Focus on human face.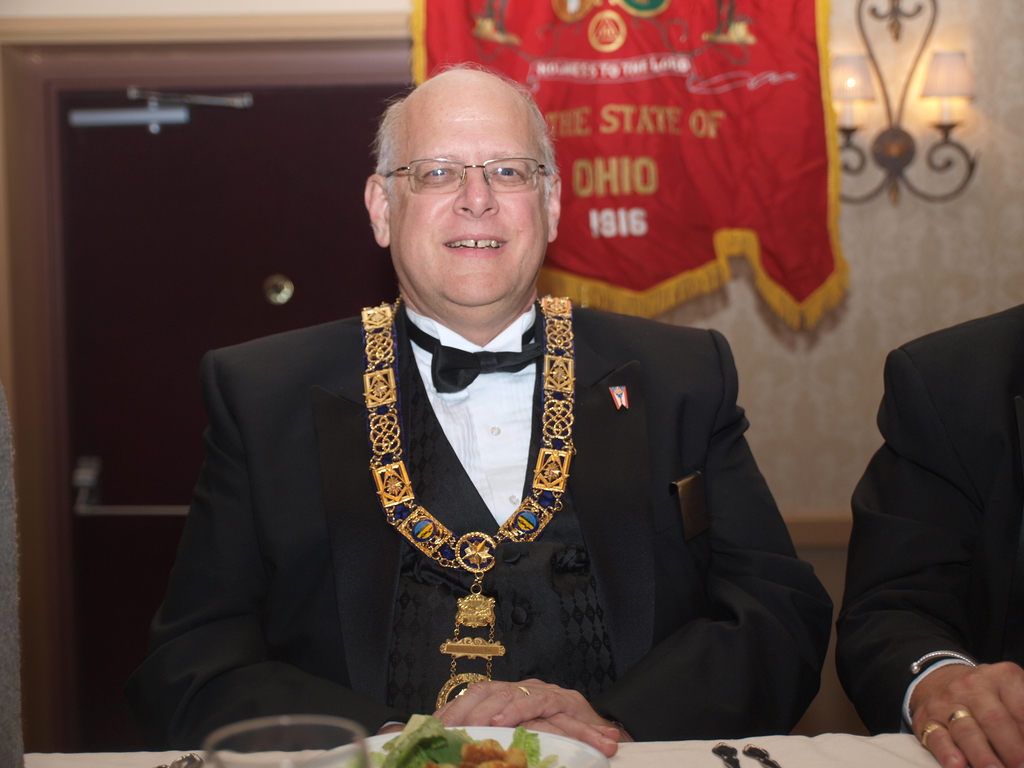
Focused at BBox(388, 71, 548, 326).
